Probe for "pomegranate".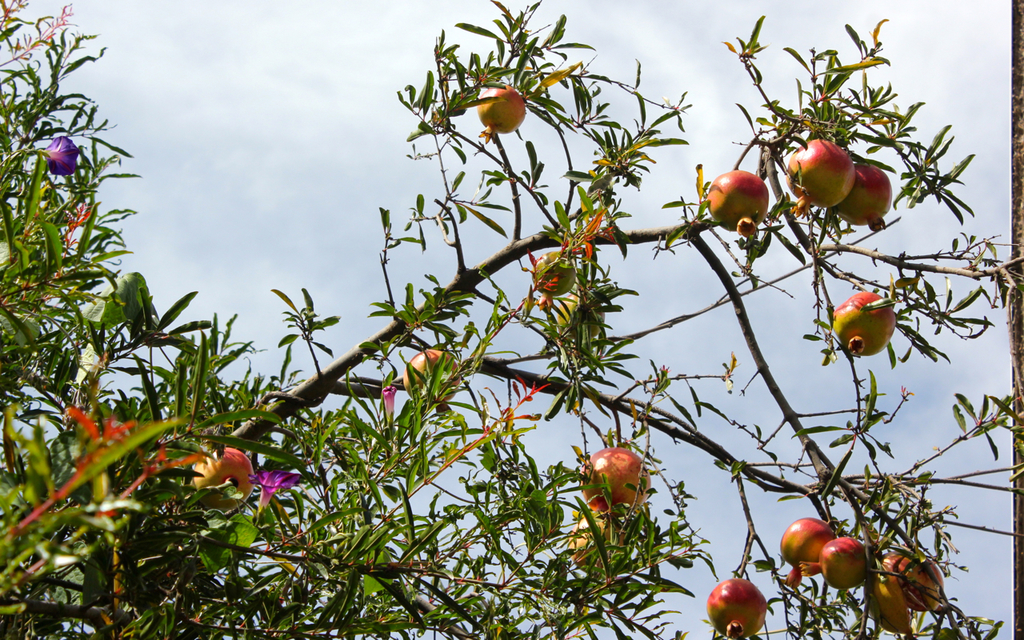
Probe result: box(781, 517, 838, 594).
